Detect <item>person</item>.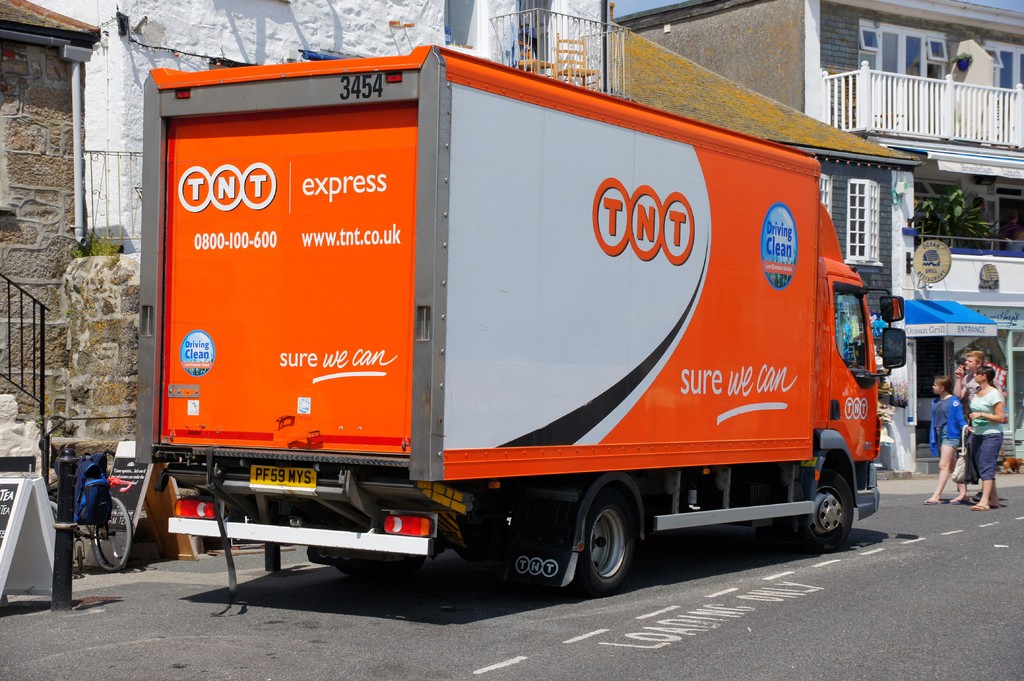
Detected at box=[963, 364, 1016, 512].
